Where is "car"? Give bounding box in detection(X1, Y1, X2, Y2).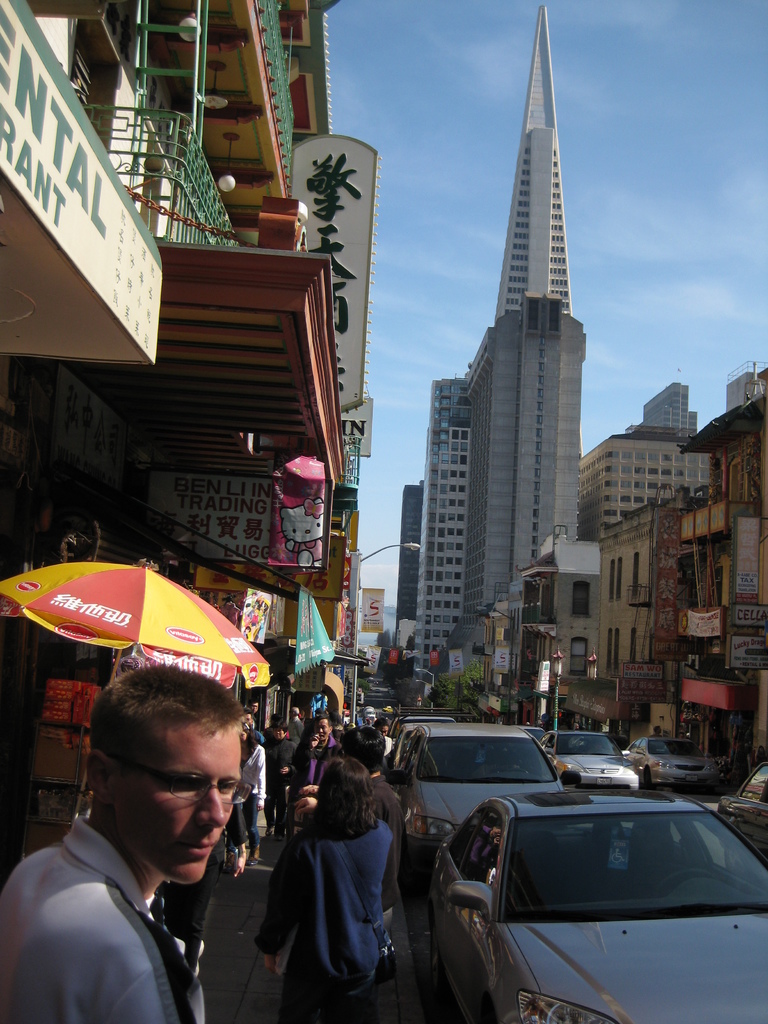
detection(372, 725, 615, 863).
